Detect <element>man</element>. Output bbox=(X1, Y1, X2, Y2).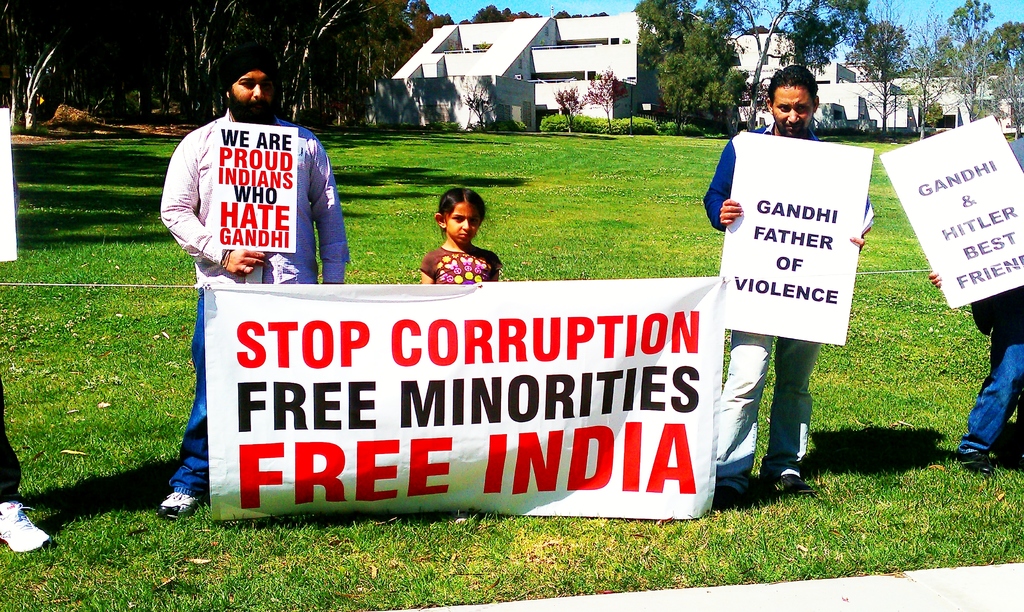
bbox=(156, 46, 350, 521).
